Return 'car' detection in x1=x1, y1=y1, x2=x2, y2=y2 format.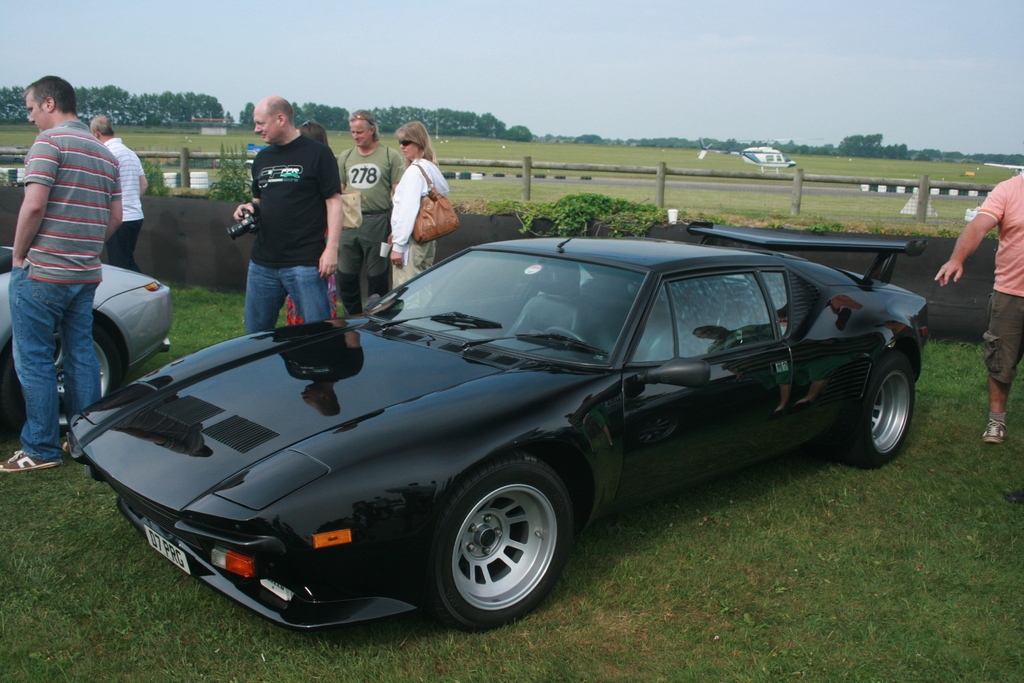
x1=63, y1=199, x2=929, y2=635.
